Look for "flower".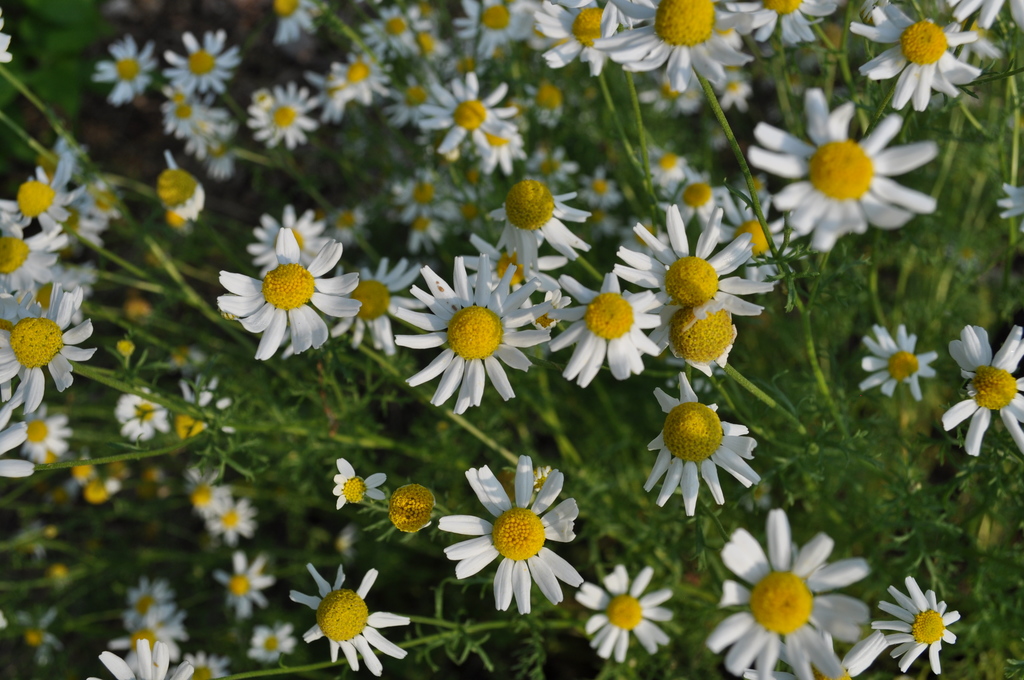
Found: {"left": 572, "top": 560, "right": 669, "bottom": 665}.
